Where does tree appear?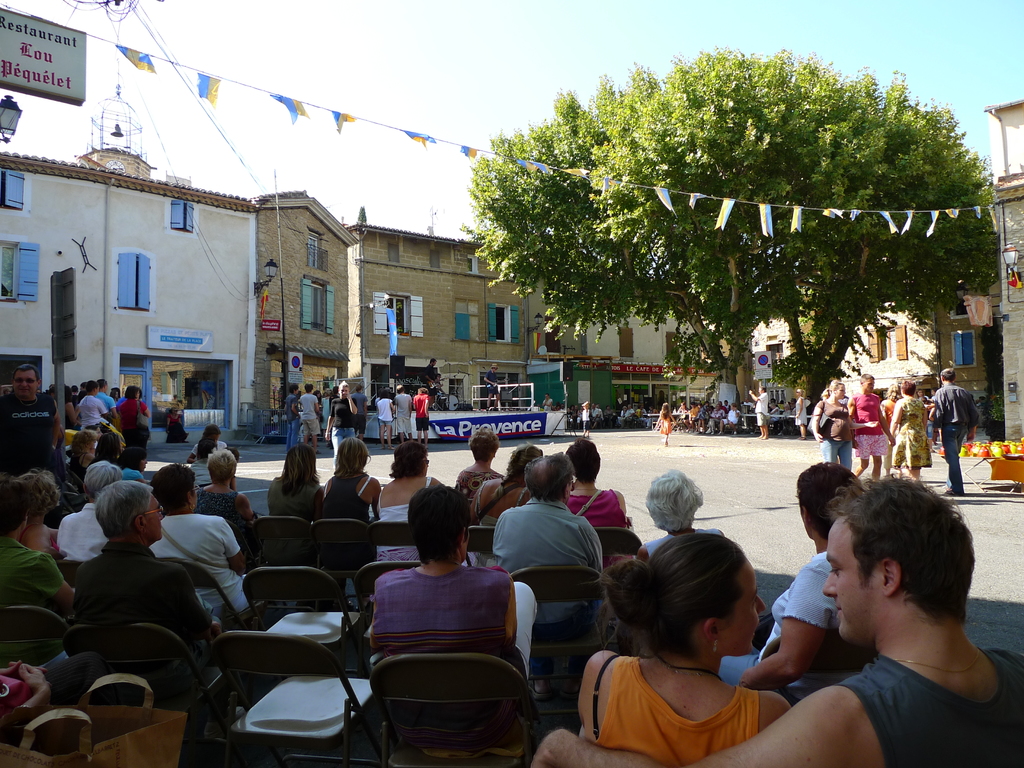
Appears at {"x1": 456, "y1": 40, "x2": 1002, "y2": 413}.
